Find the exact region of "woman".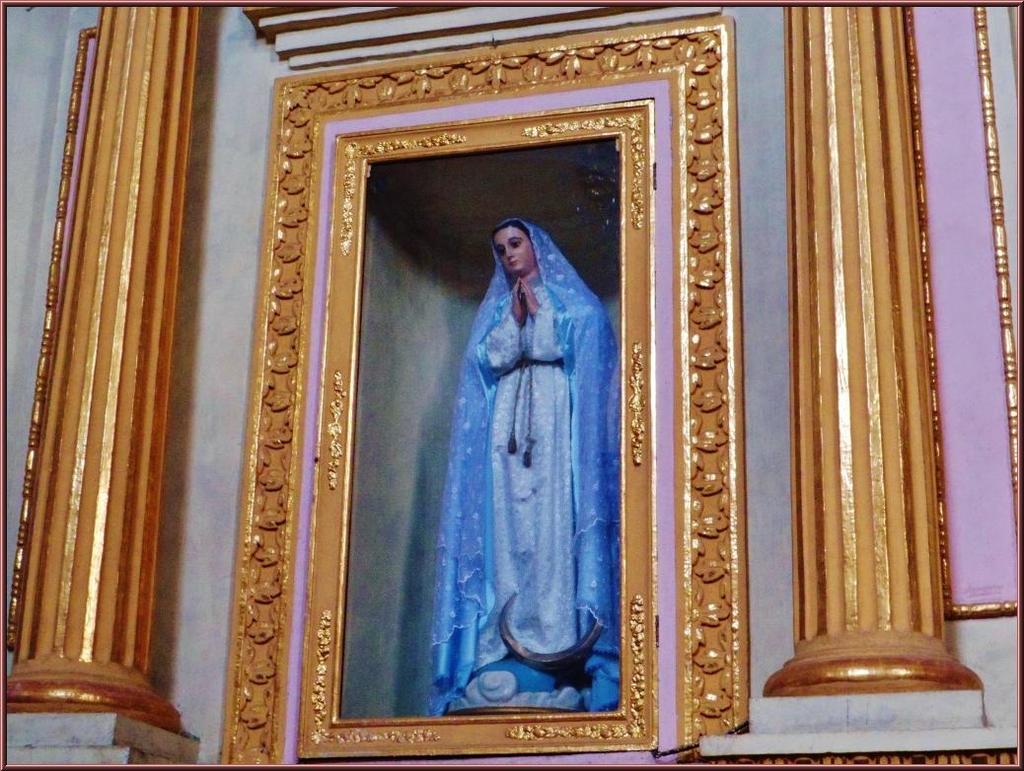
Exact region: [402,168,619,693].
